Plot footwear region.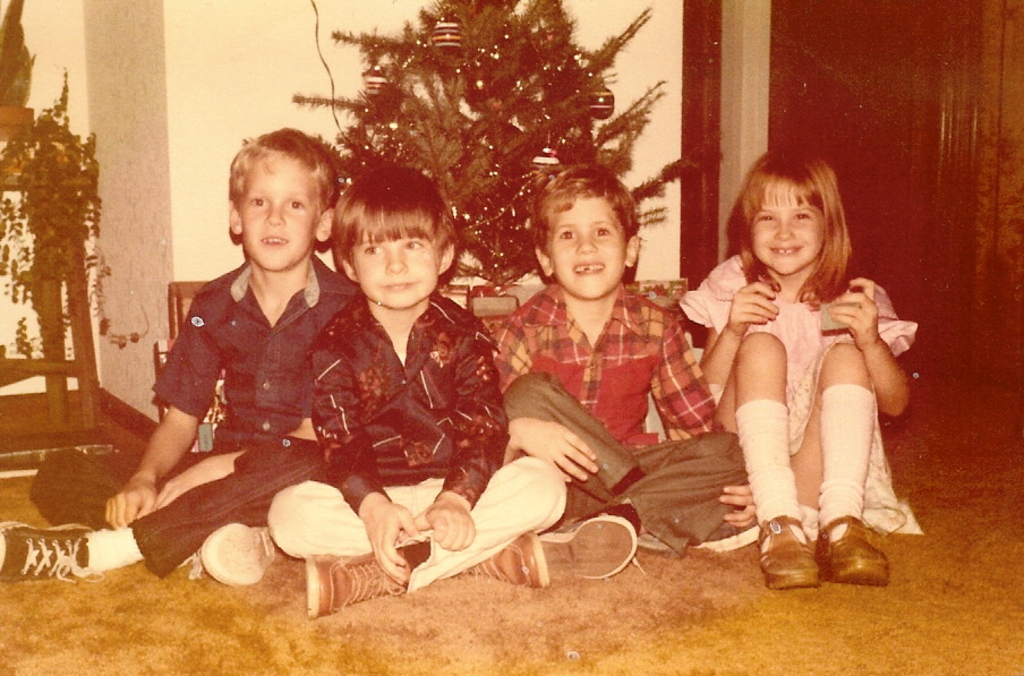
Plotted at [536,511,640,577].
